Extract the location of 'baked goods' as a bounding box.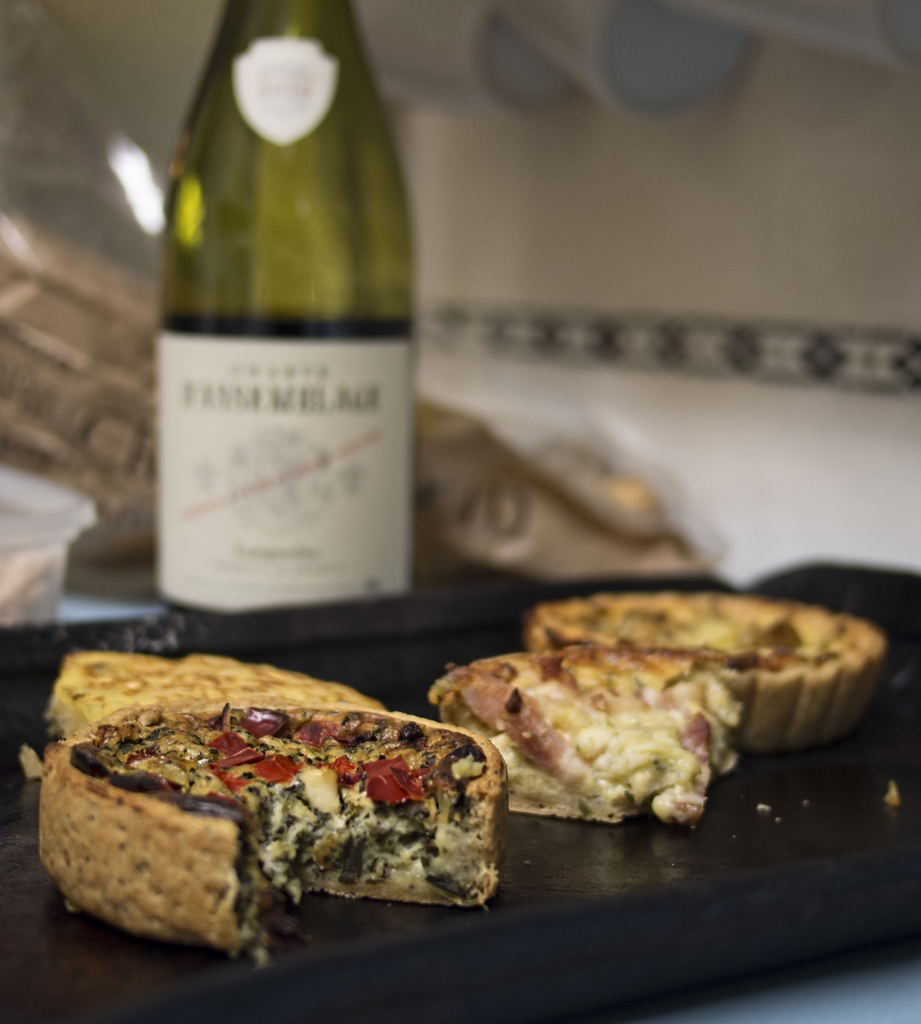
pyautogui.locateOnScreen(526, 593, 895, 757).
